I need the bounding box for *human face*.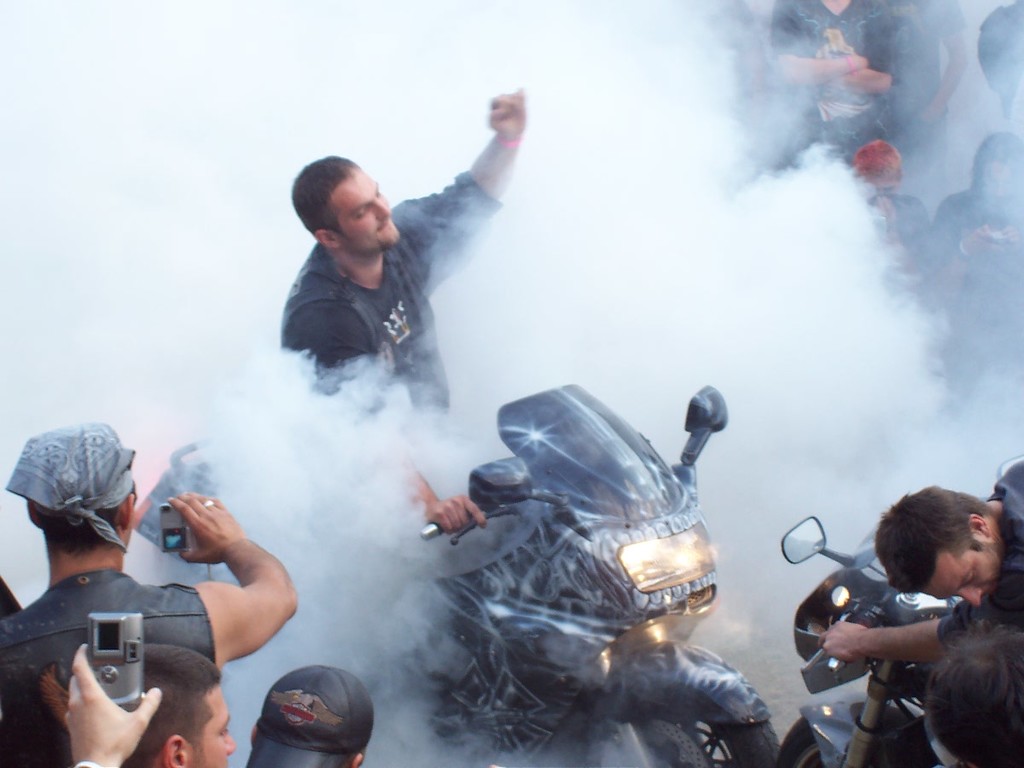
Here it is: x1=335 y1=170 x2=399 y2=247.
